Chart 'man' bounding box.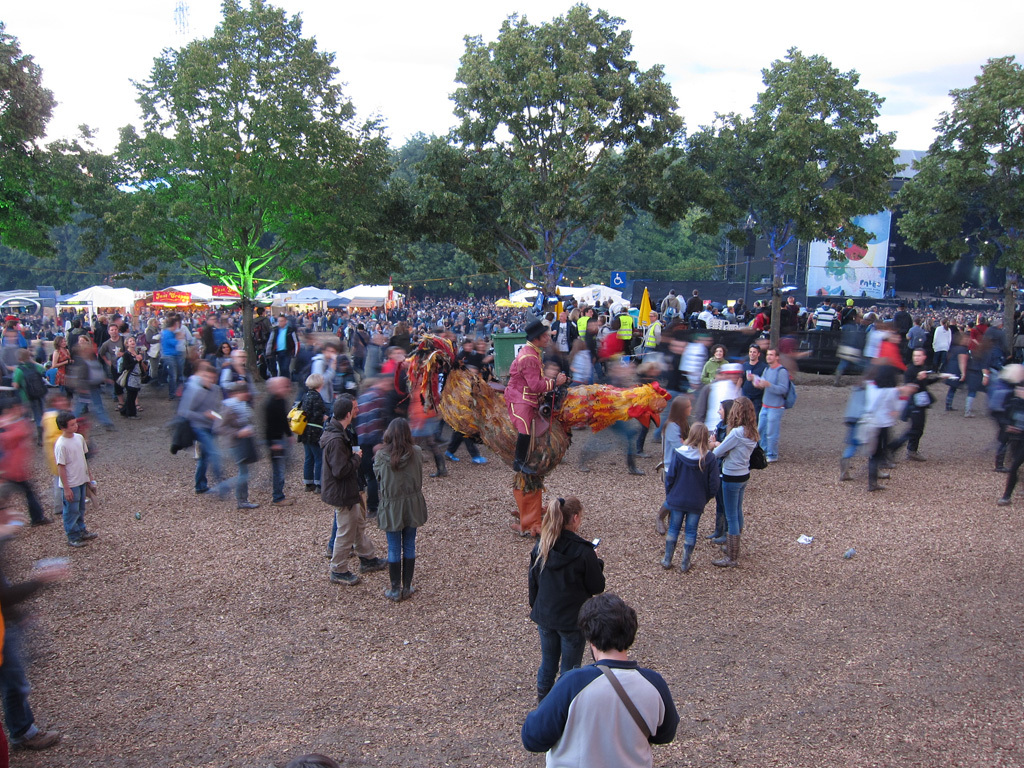
Charted: <bbox>935, 317, 954, 377</bbox>.
